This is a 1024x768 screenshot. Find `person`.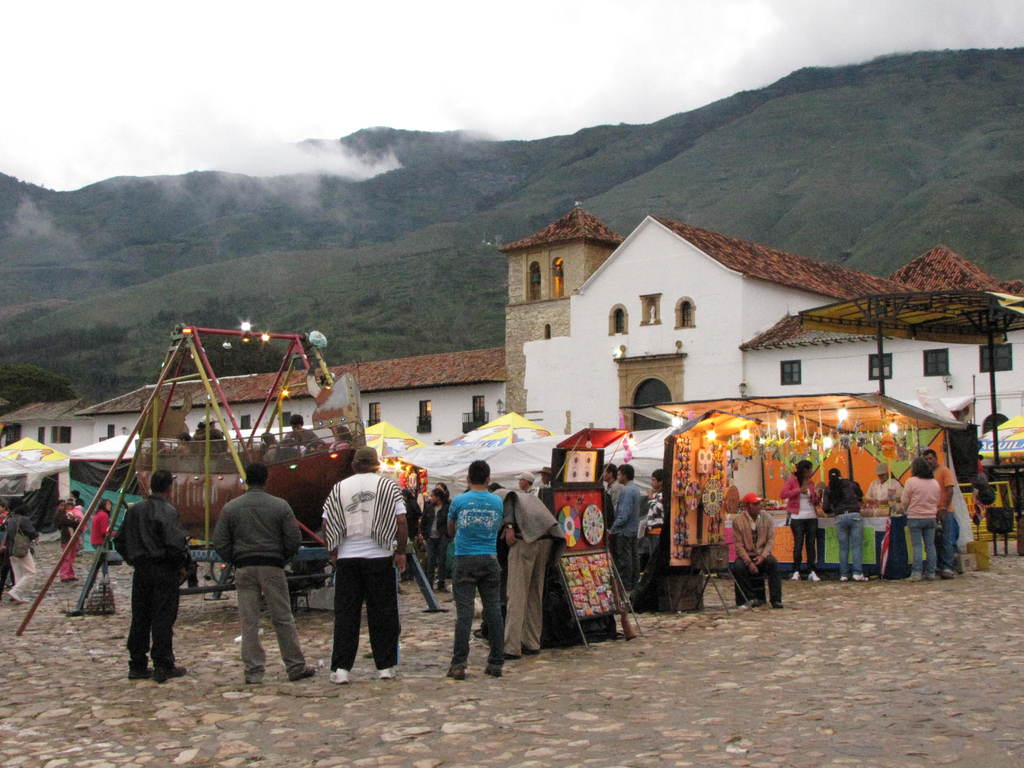
Bounding box: locate(320, 446, 405, 687).
